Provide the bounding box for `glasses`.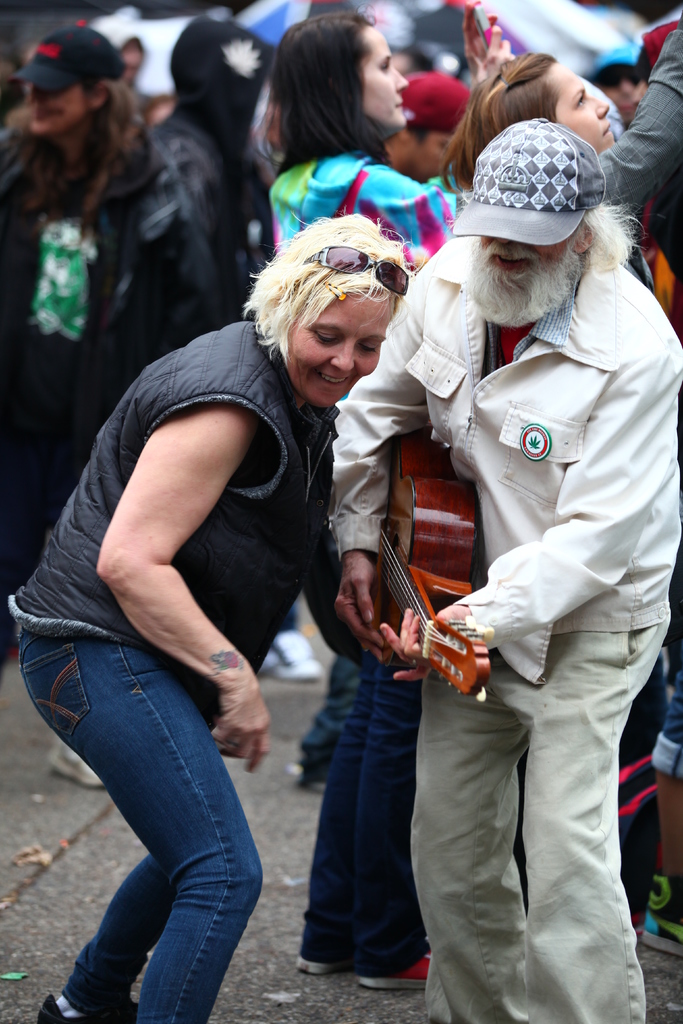
region(297, 246, 410, 306).
